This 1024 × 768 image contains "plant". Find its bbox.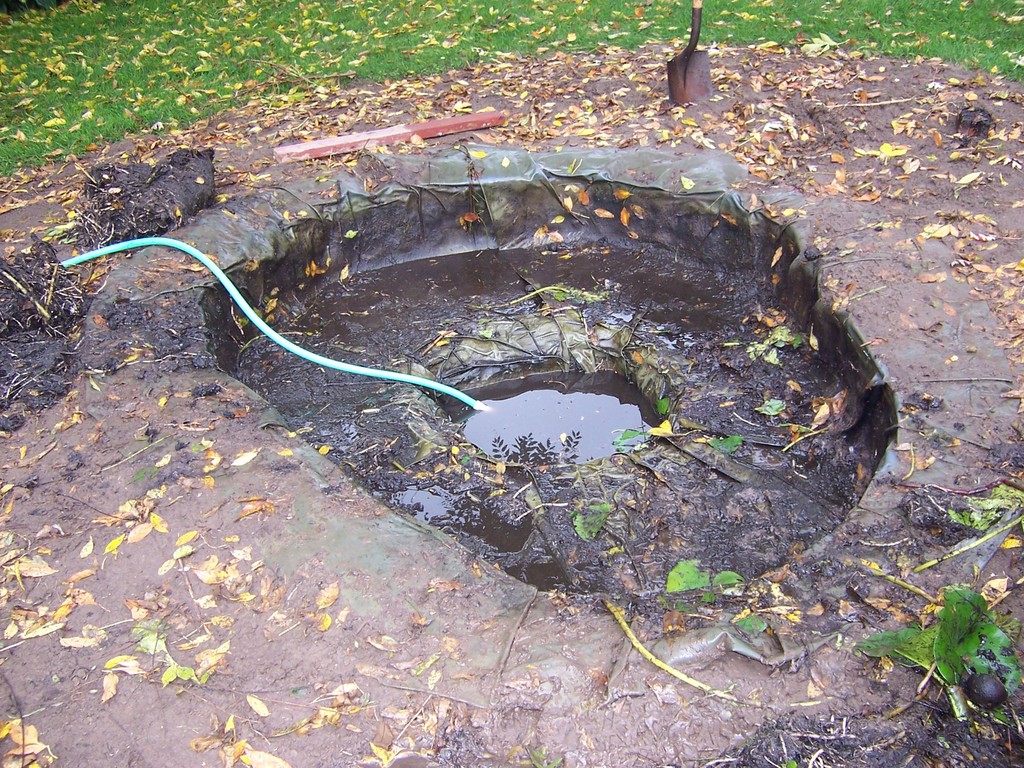
868, 572, 1023, 722.
